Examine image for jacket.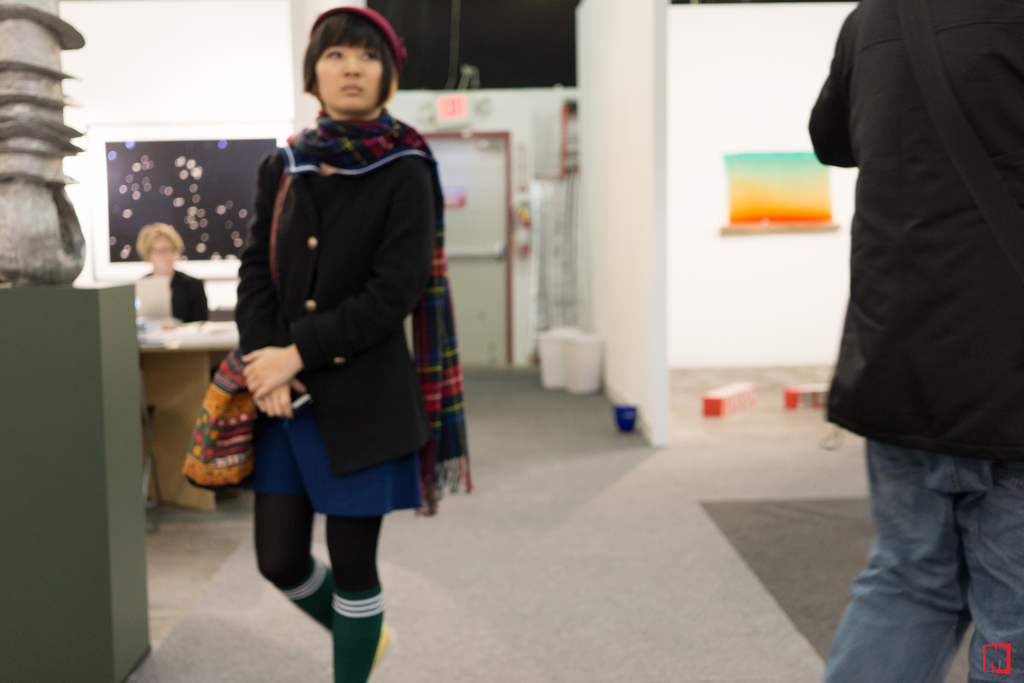
Examination result: box(824, 0, 1023, 488).
